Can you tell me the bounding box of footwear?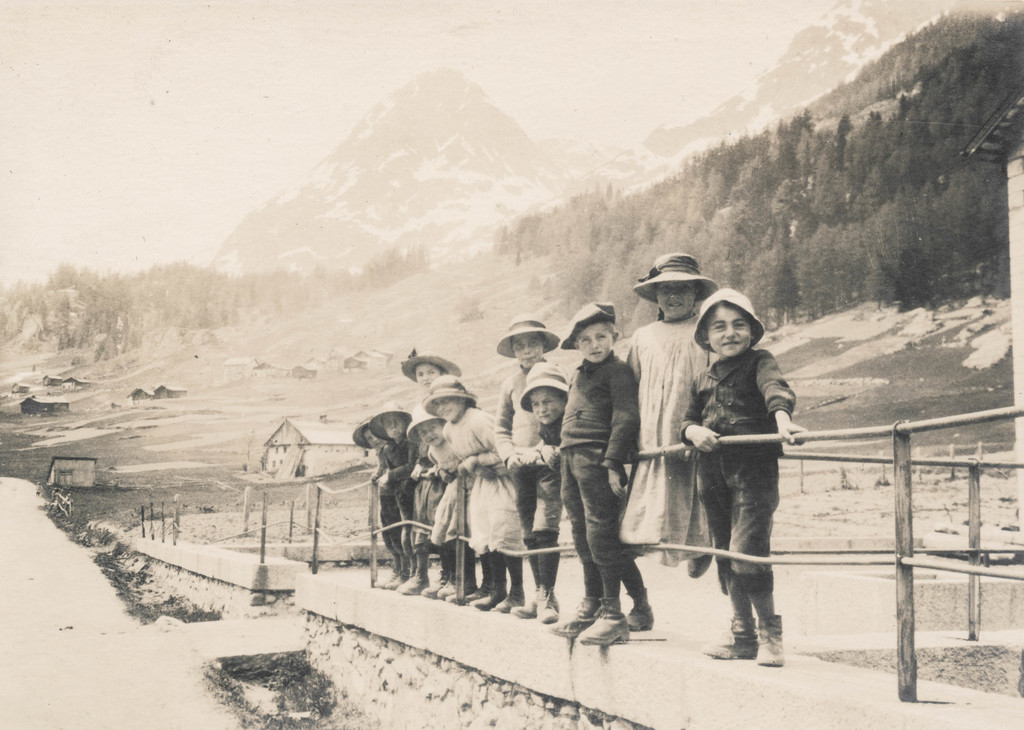
box=[754, 615, 784, 667].
